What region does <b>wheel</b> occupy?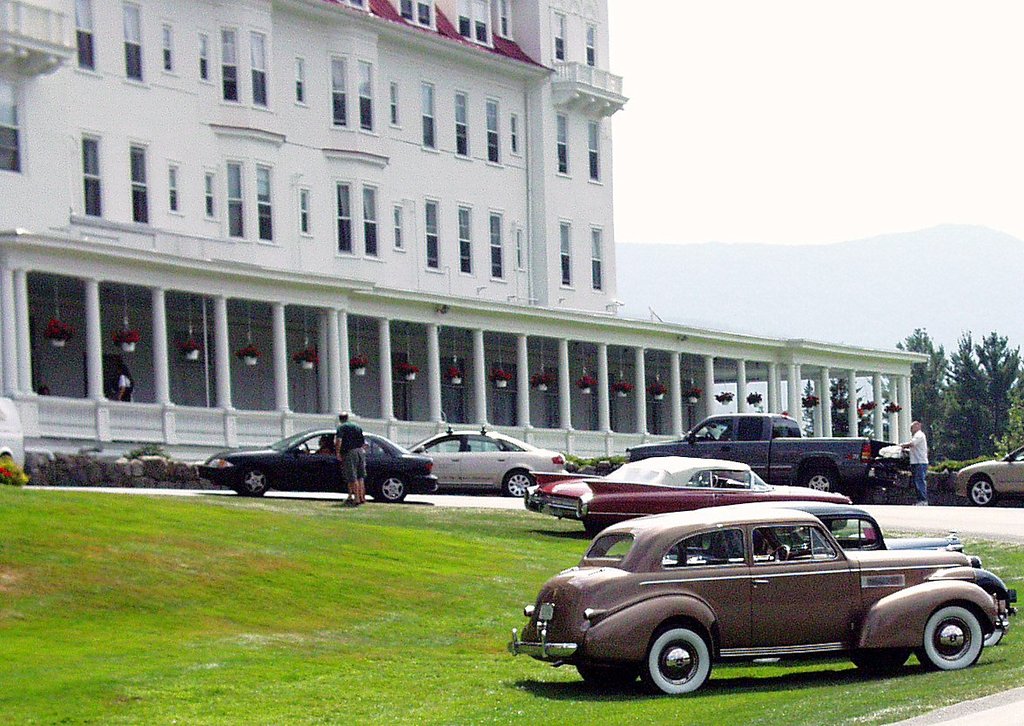
box=[503, 473, 534, 499].
